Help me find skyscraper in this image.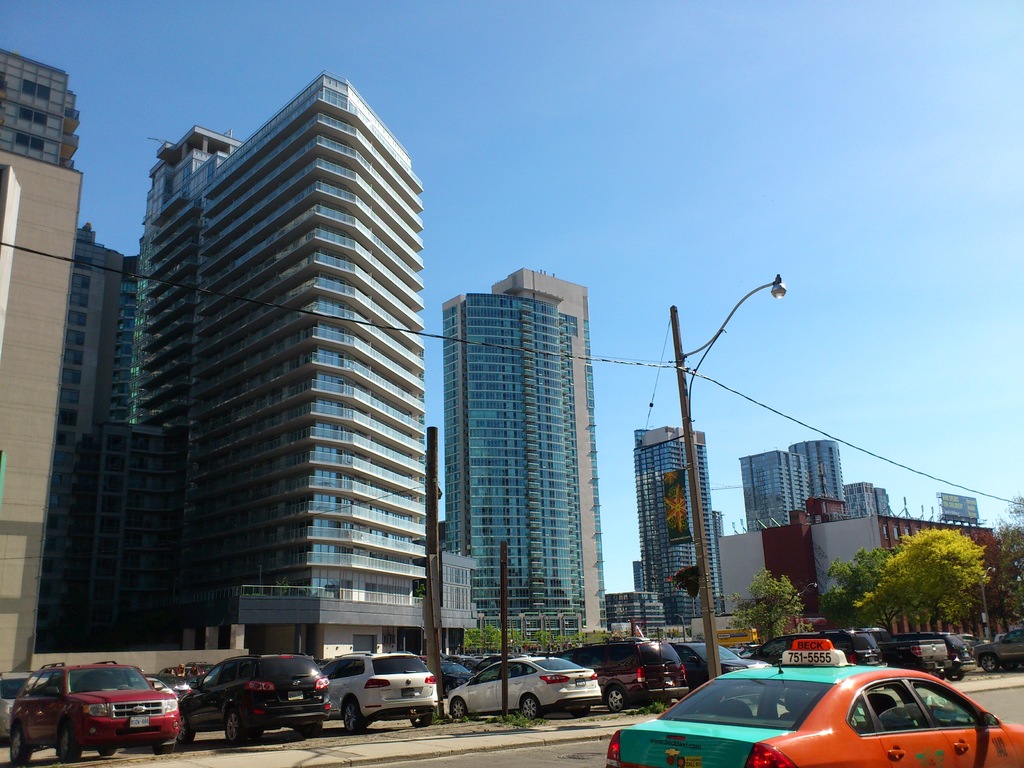
Found it: (809, 440, 845, 506).
